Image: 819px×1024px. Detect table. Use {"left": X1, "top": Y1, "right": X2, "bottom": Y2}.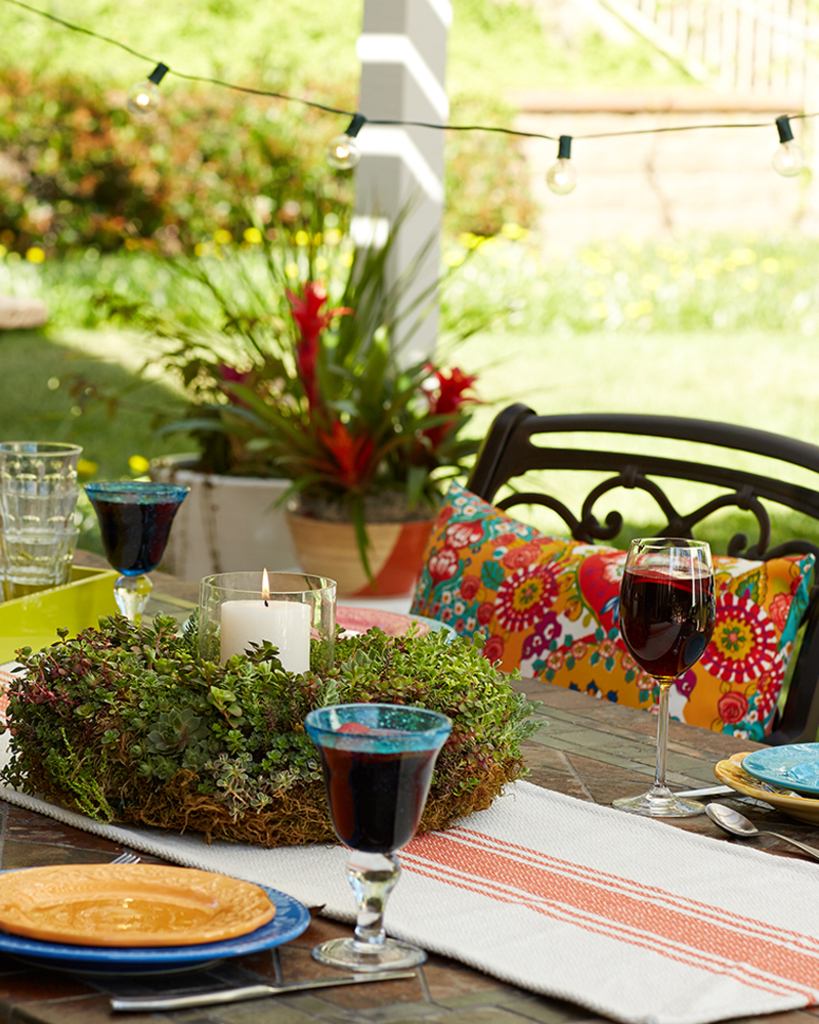
{"left": 8, "top": 406, "right": 745, "bottom": 1023}.
